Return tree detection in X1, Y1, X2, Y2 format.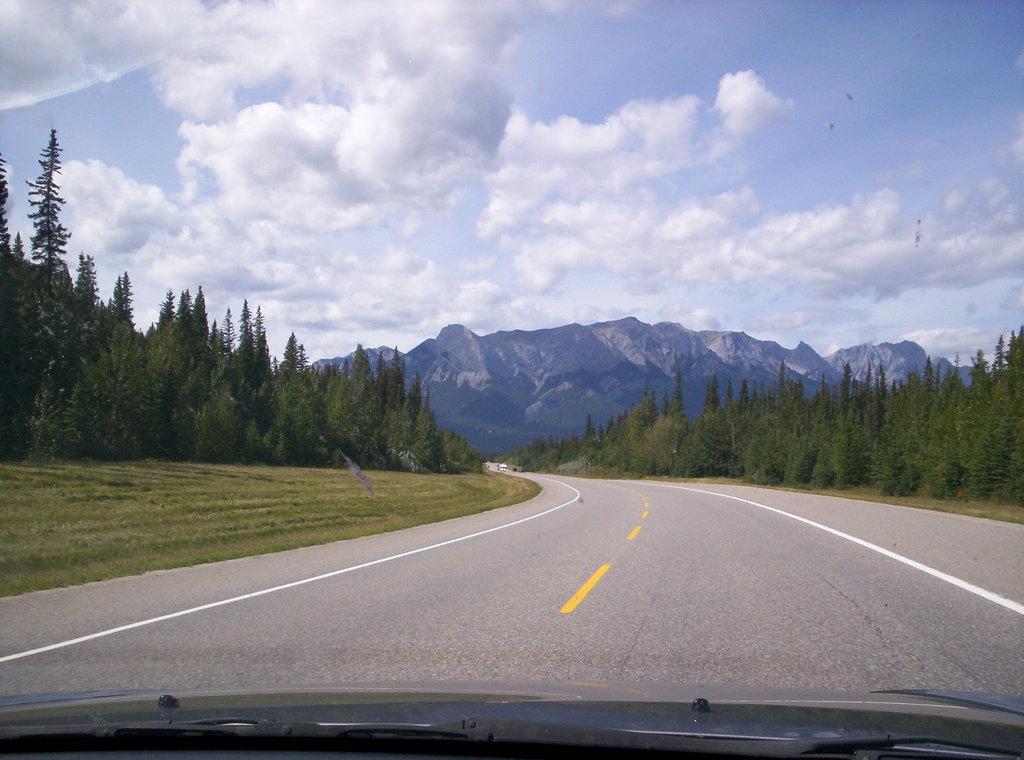
571, 411, 622, 482.
